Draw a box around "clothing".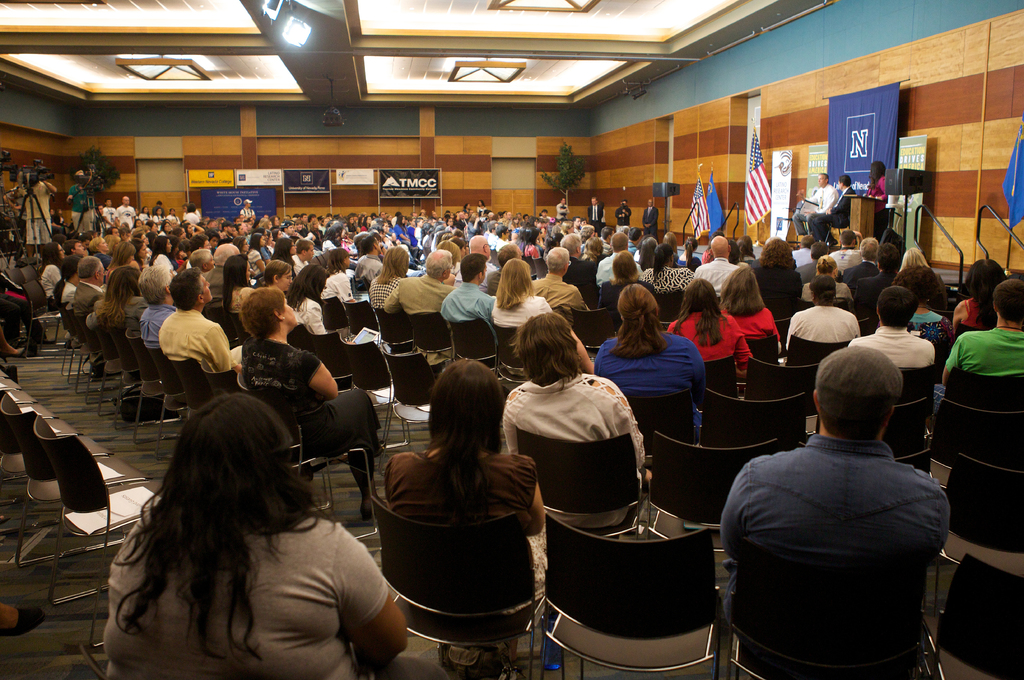
crop(464, 208, 474, 218).
